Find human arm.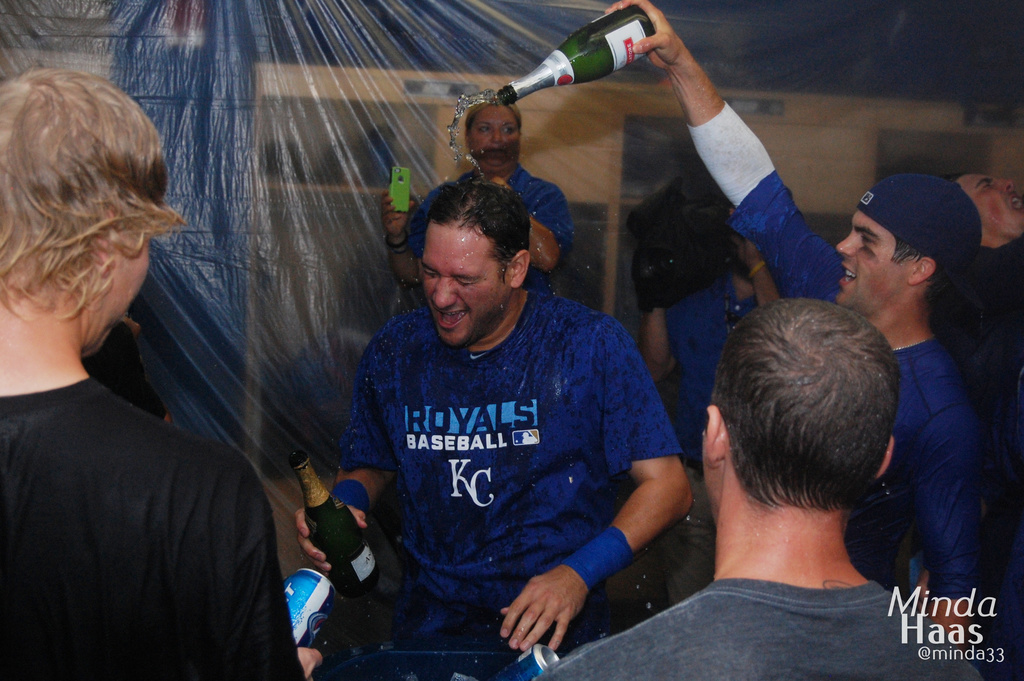
Rect(497, 318, 694, 653).
